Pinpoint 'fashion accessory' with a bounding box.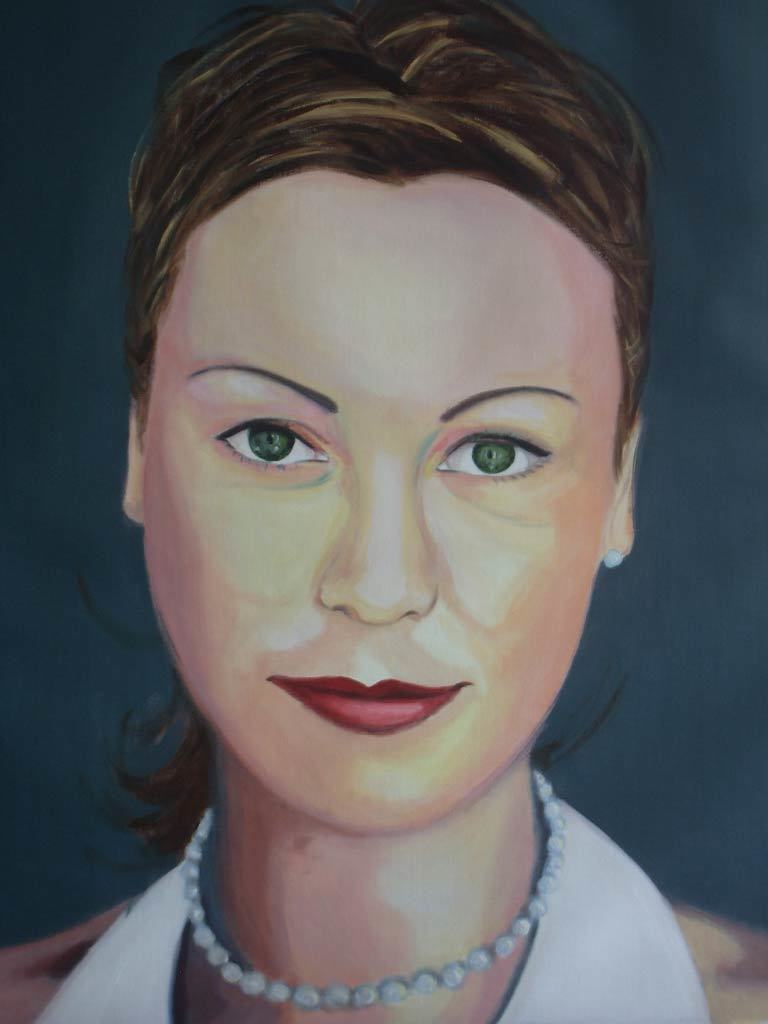
178:763:572:1008.
